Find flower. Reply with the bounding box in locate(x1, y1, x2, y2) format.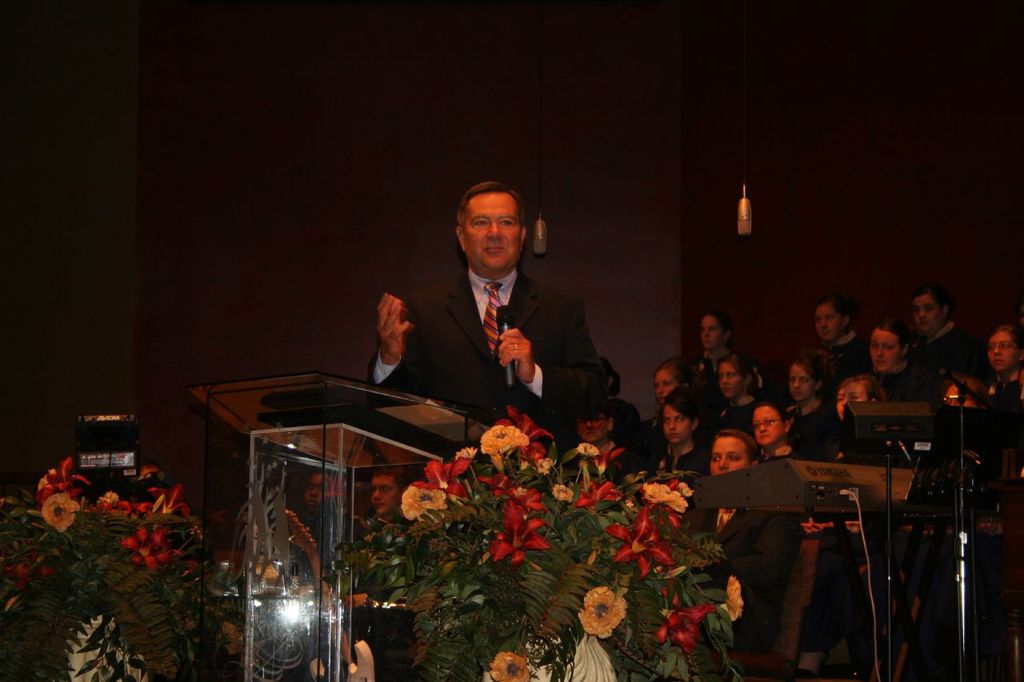
locate(93, 492, 128, 510).
